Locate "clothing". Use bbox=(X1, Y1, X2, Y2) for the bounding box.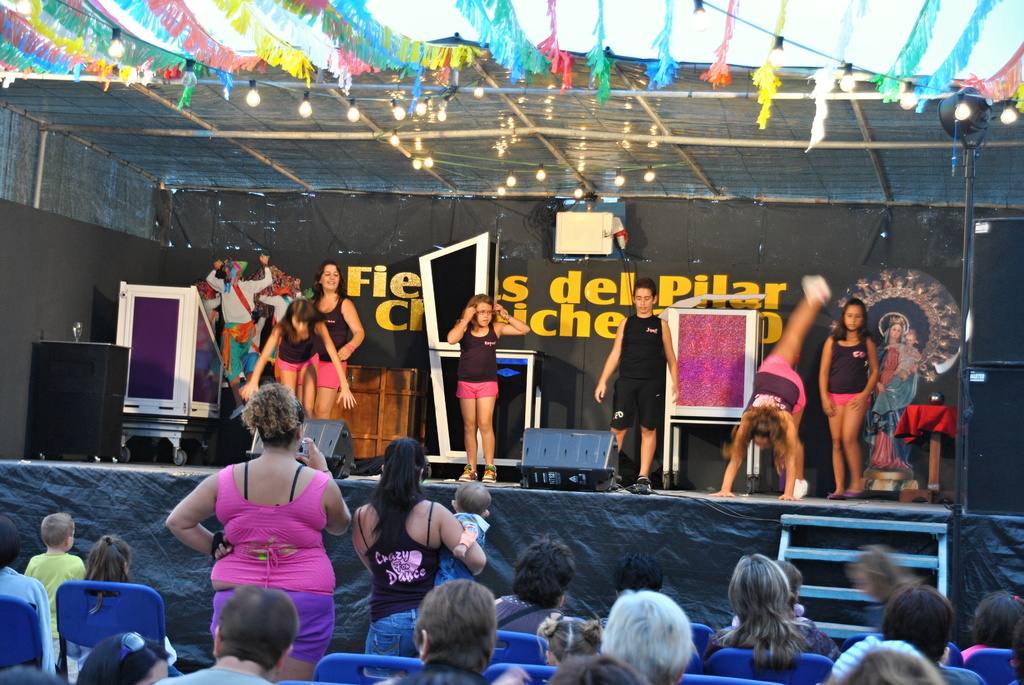
bbox=(213, 461, 336, 669).
